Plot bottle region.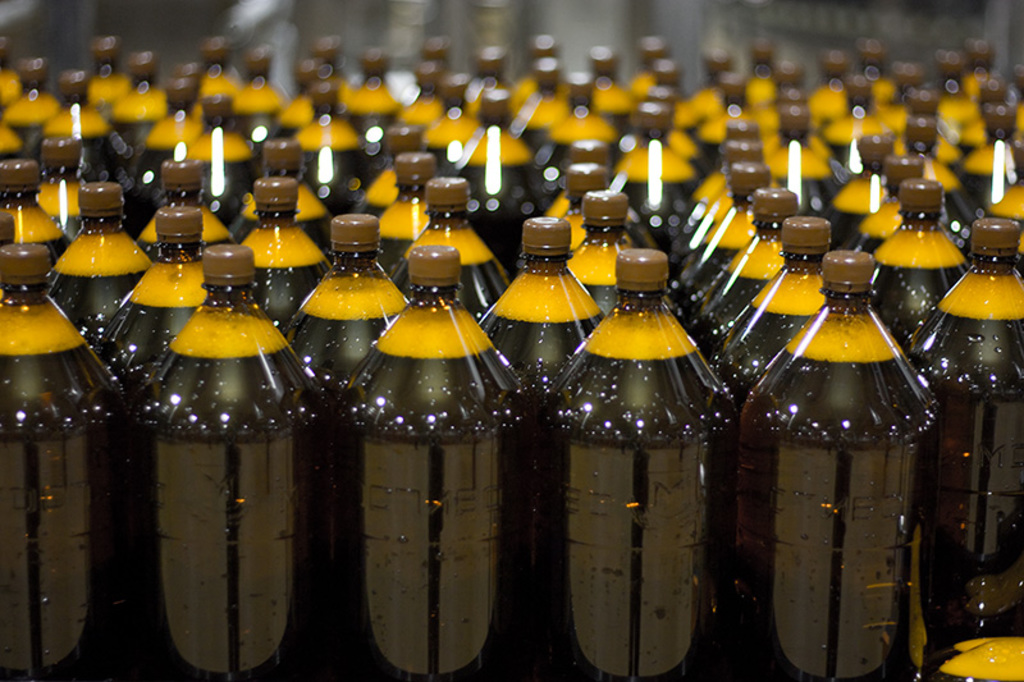
Plotted at bbox=[695, 69, 777, 175].
